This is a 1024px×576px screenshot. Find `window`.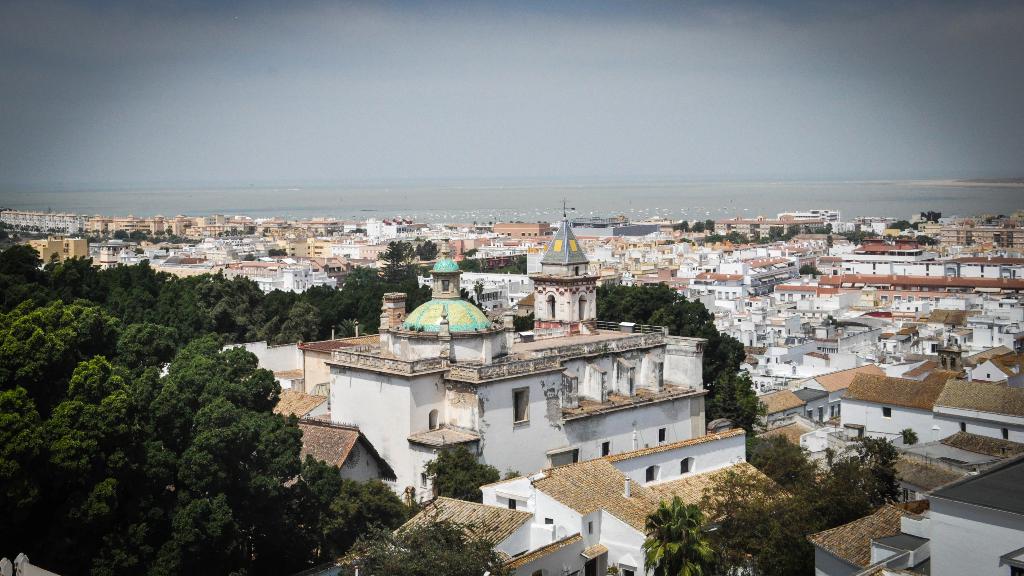
Bounding box: 425/404/439/431.
